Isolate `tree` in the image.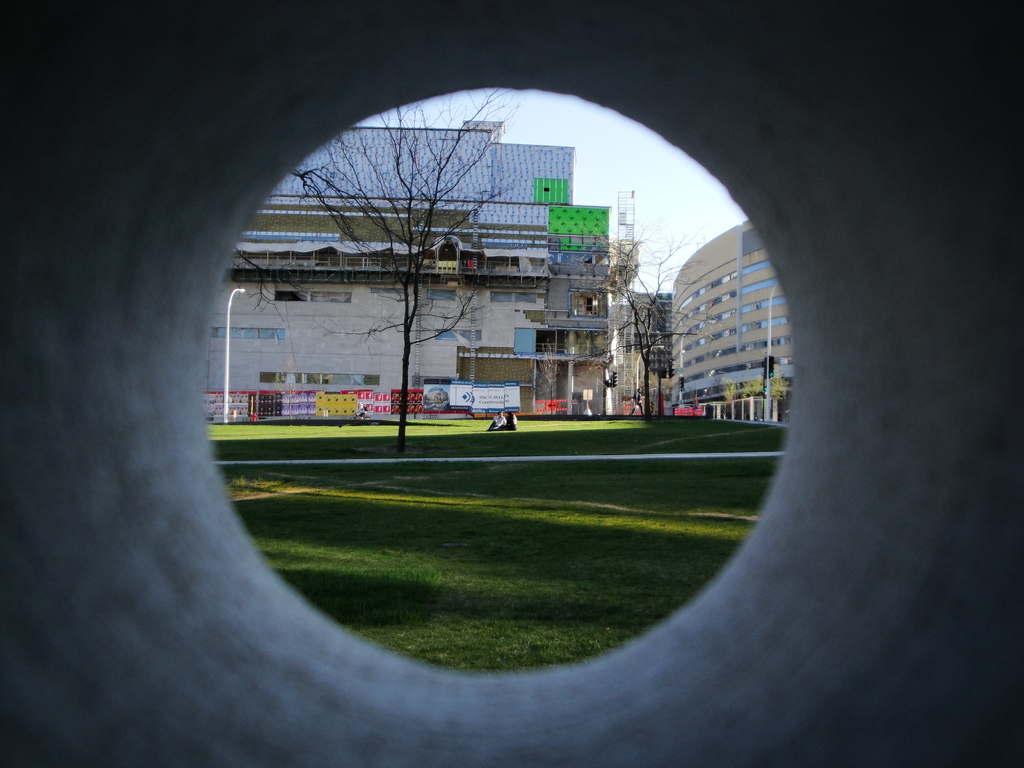
Isolated region: rect(291, 116, 542, 418).
